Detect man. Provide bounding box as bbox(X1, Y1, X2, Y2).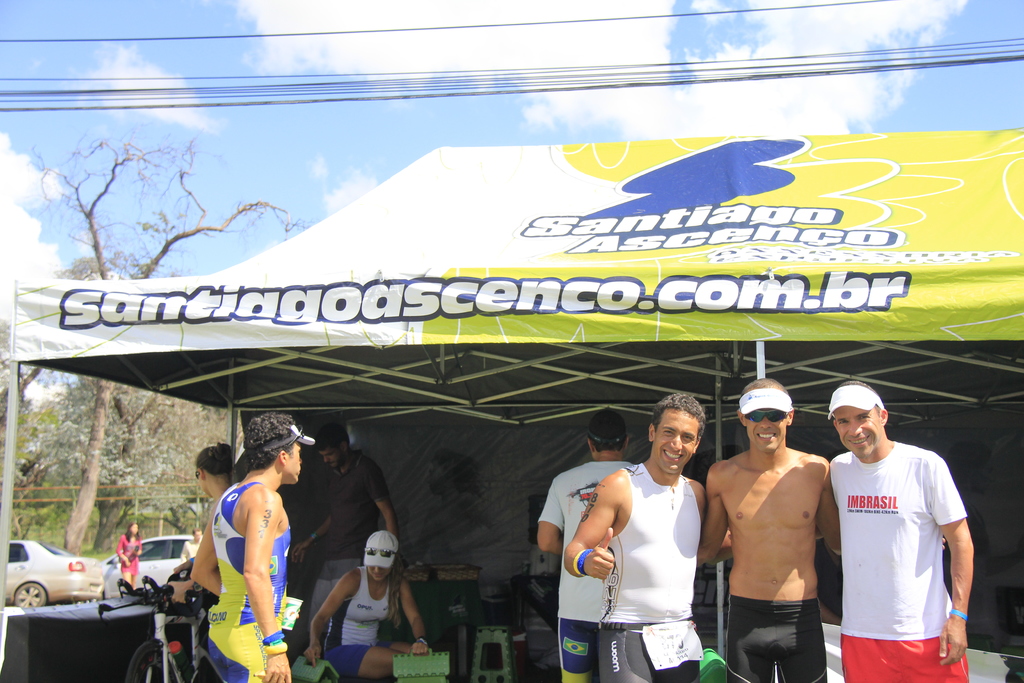
bbox(282, 424, 405, 647).
